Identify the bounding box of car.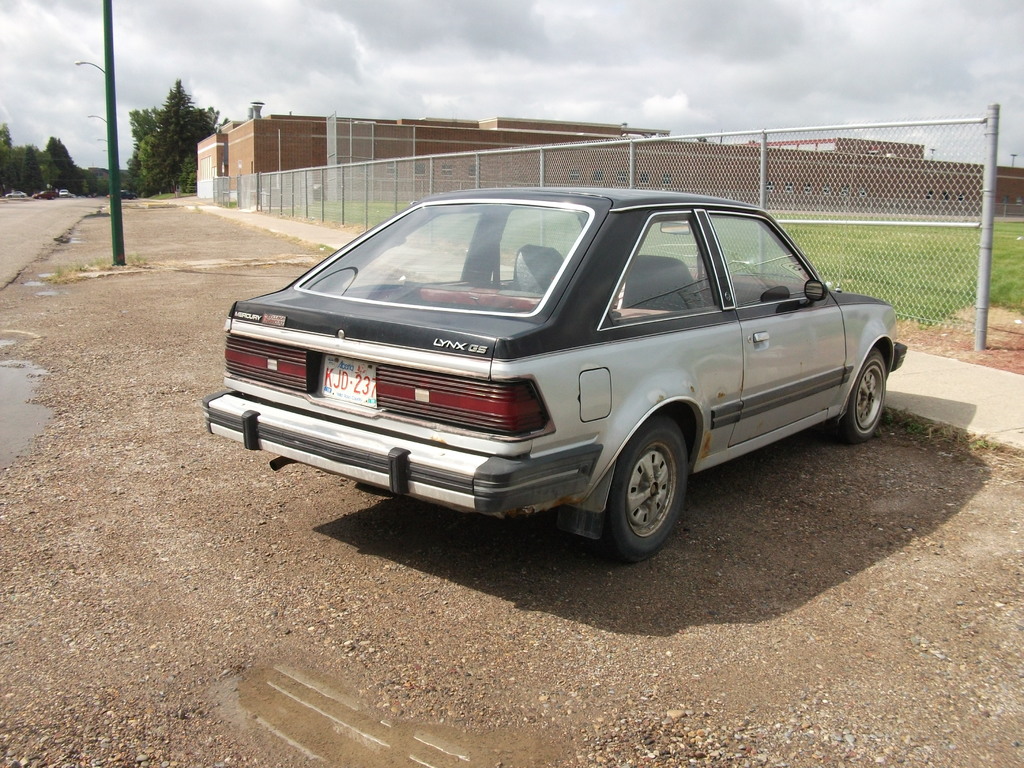
<region>202, 182, 911, 569</region>.
